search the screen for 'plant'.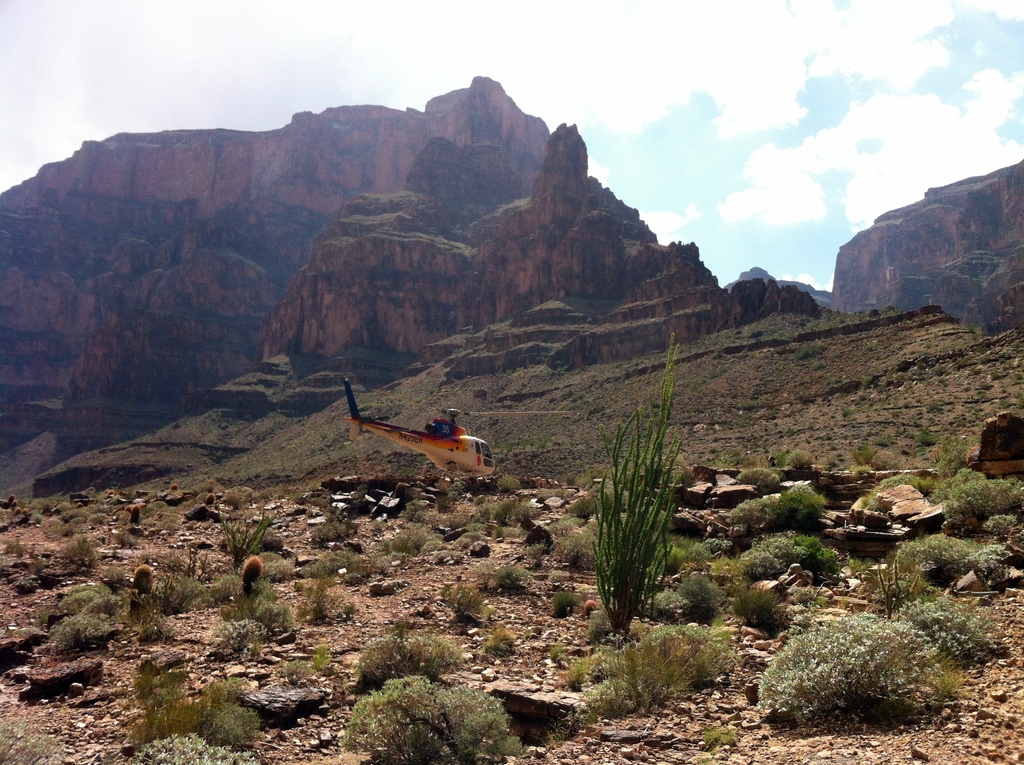
Found at BBox(136, 654, 258, 742).
